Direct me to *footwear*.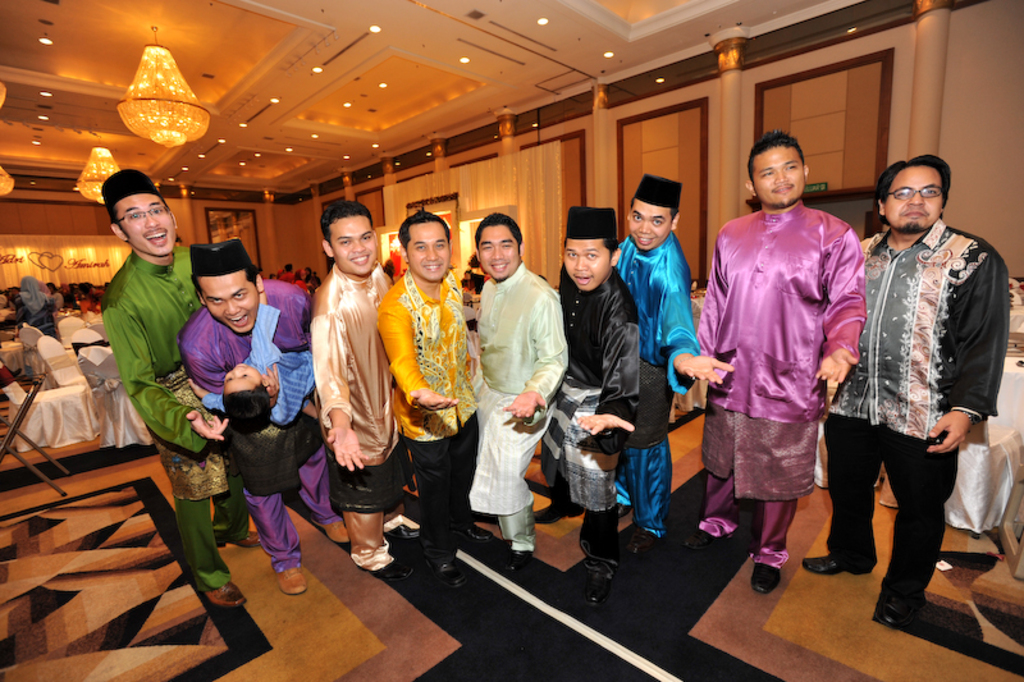
Direction: box=[878, 585, 927, 636].
